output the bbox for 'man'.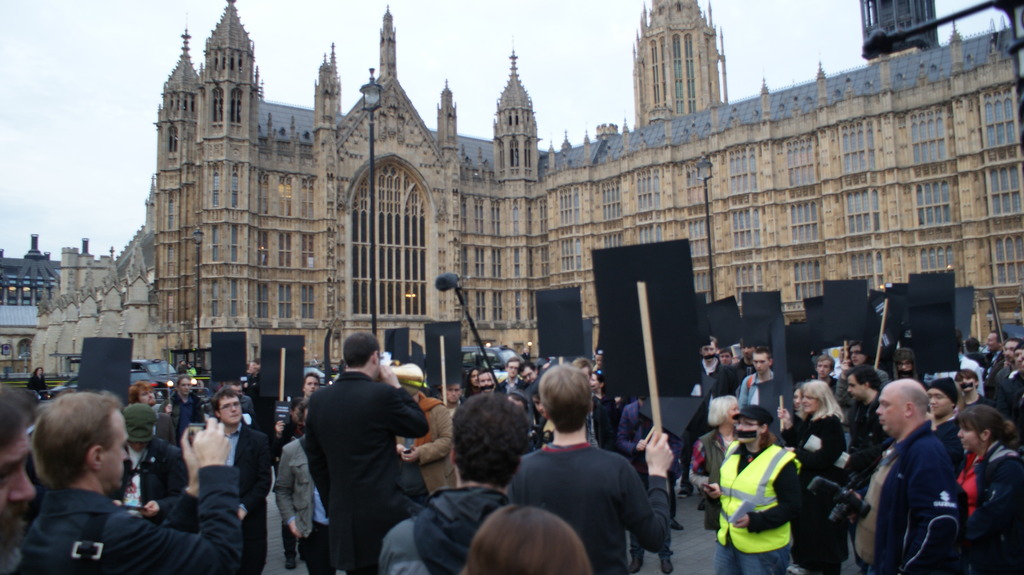
region(845, 361, 895, 566).
